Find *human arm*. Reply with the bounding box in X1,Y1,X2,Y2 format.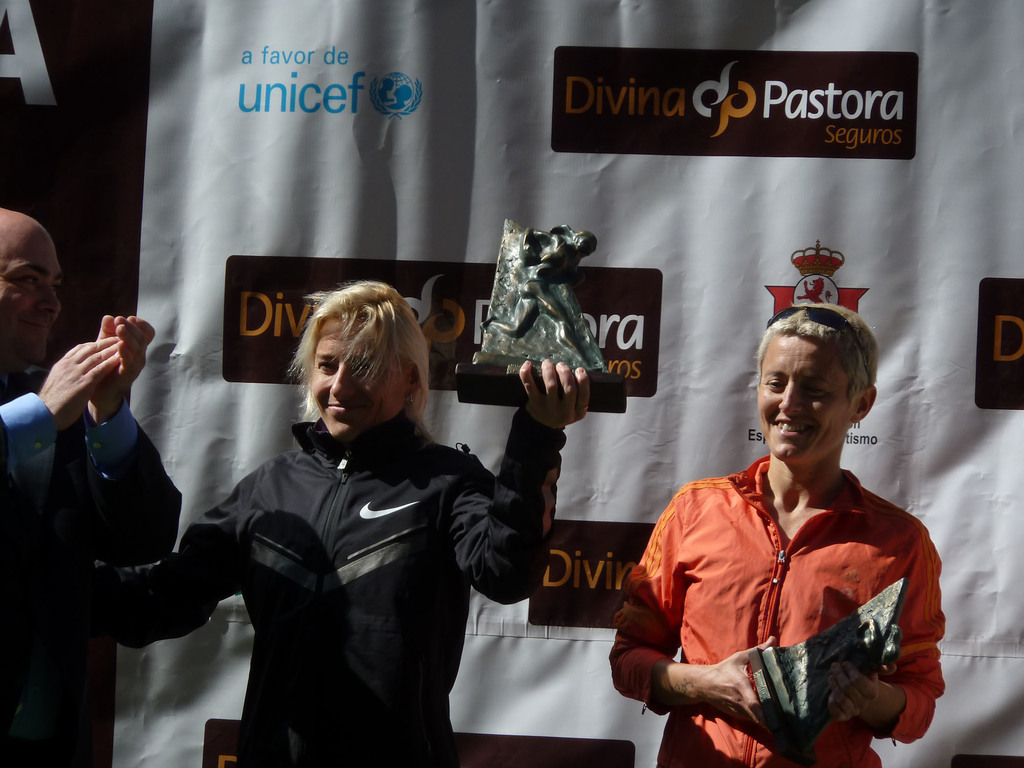
80,299,195,564.
